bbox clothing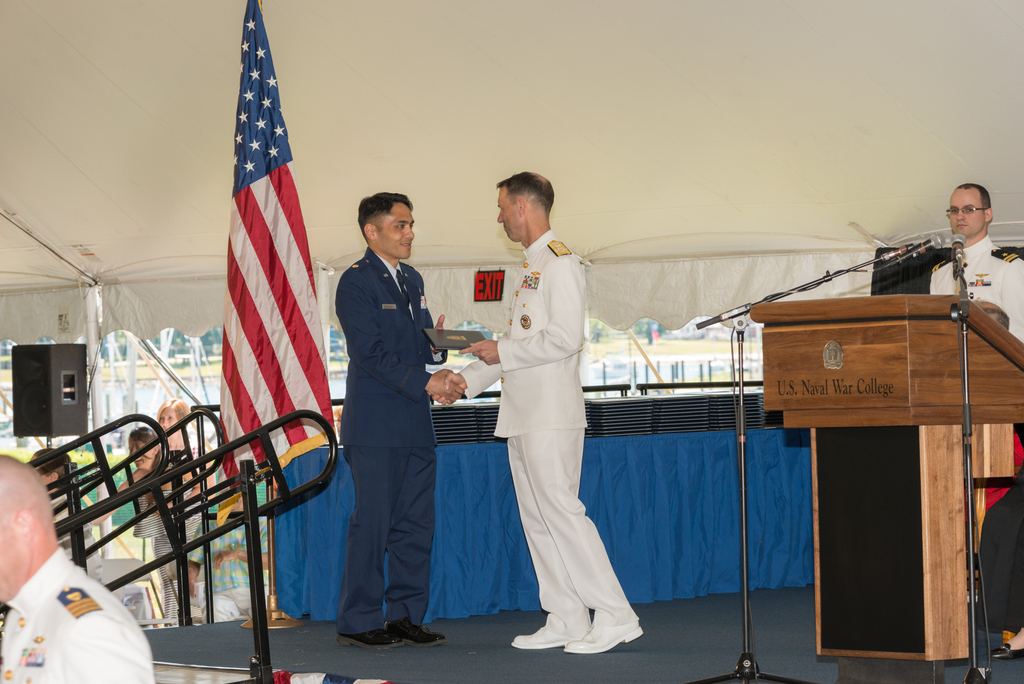
x1=0, y1=537, x2=144, y2=683
